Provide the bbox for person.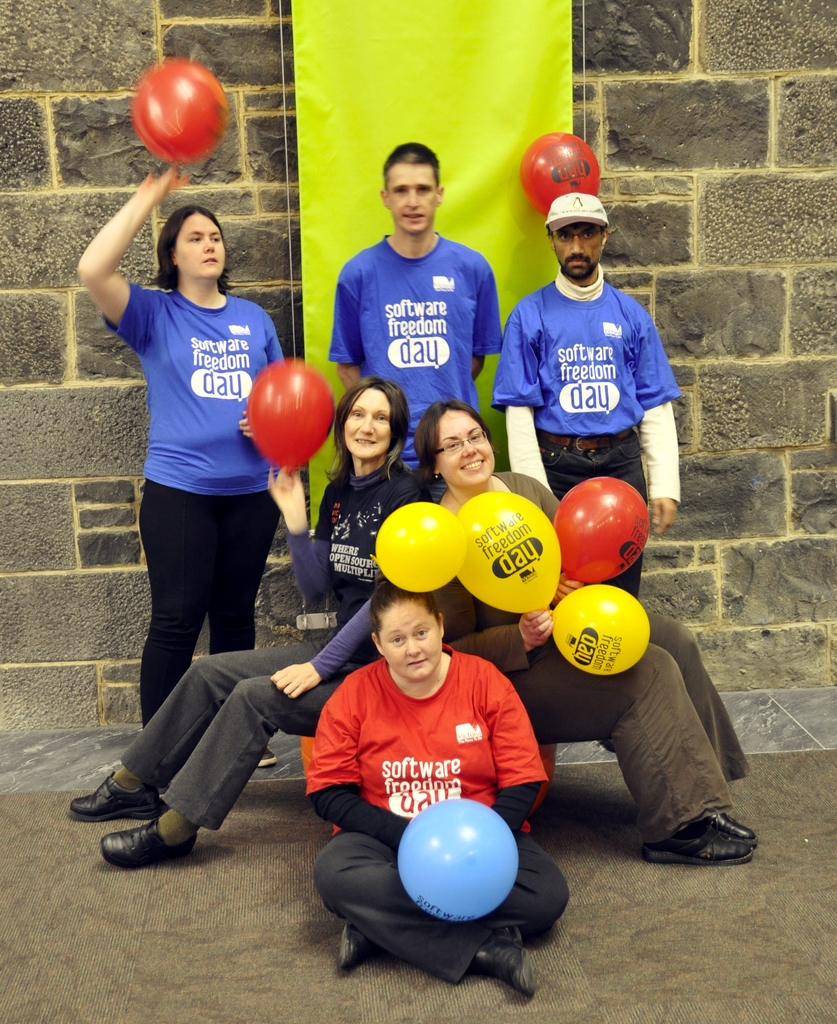
[x1=490, y1=189, x2=686, y2=599].
